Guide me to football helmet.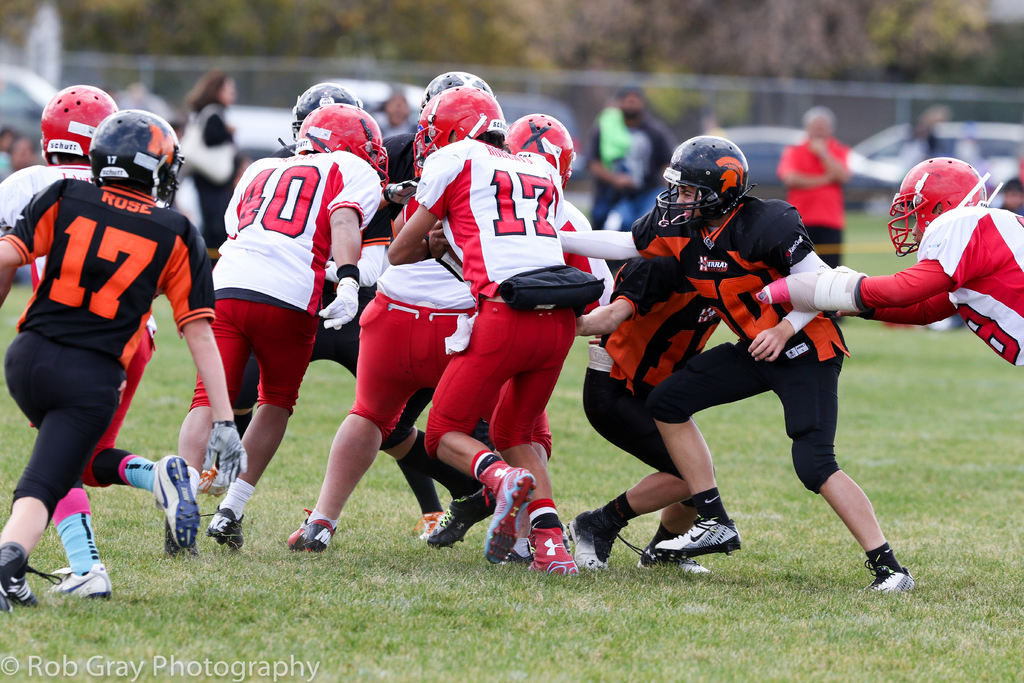
Guidance: 92,103,180,206.
